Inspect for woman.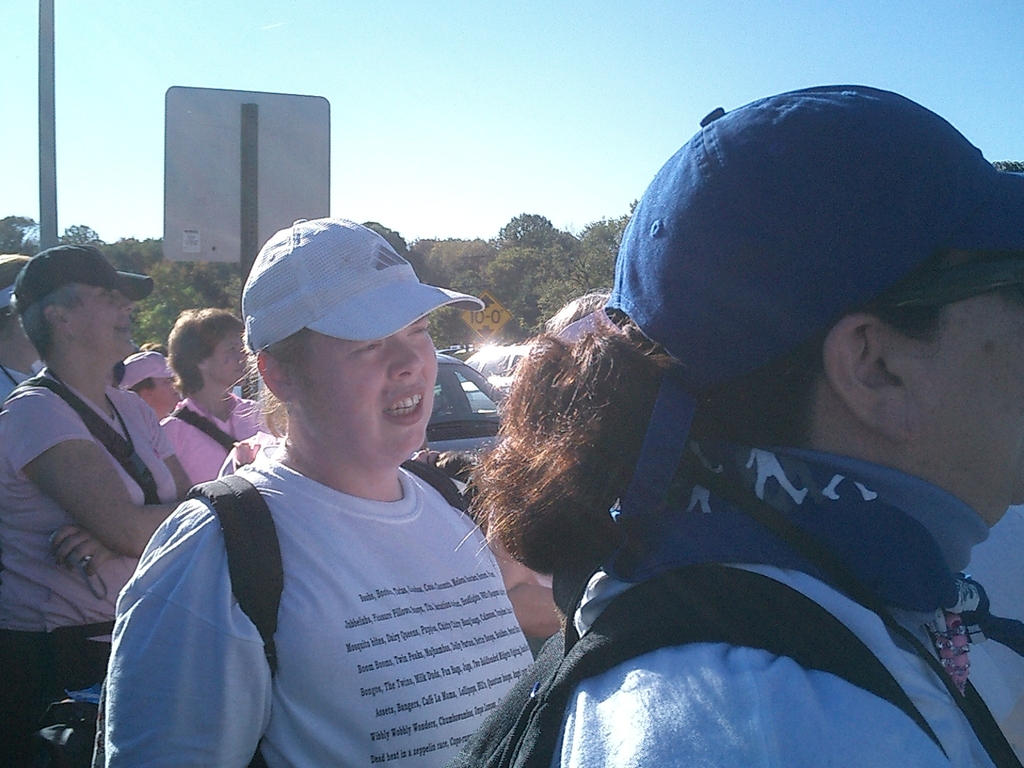
Inspection: (157,310,285,490).
